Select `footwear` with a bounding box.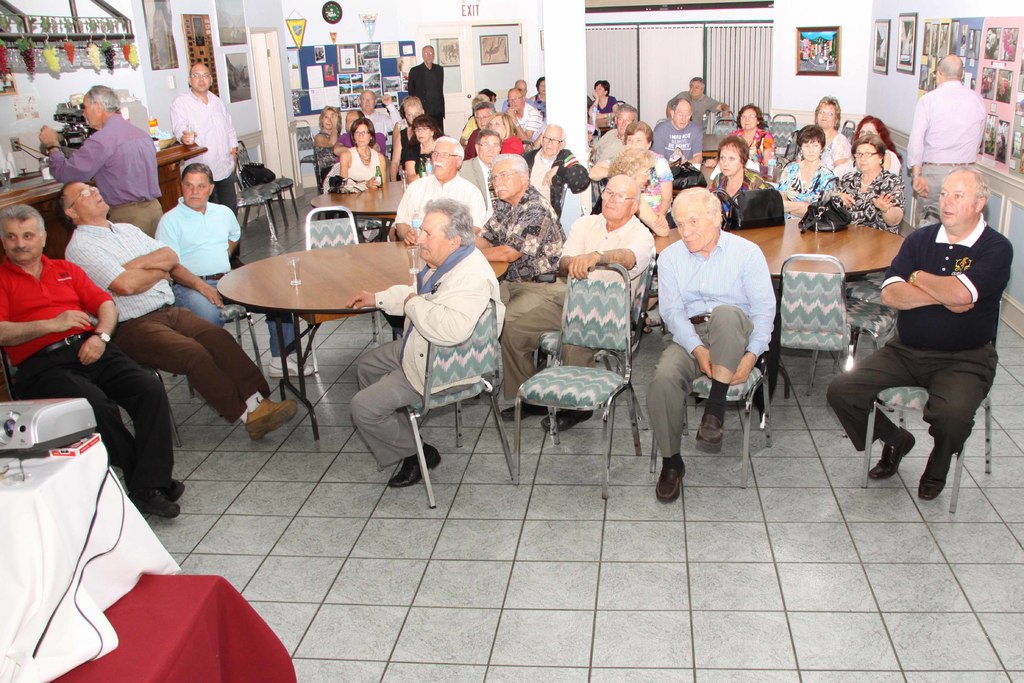
<region>161, 473, 184, 500</region>.
